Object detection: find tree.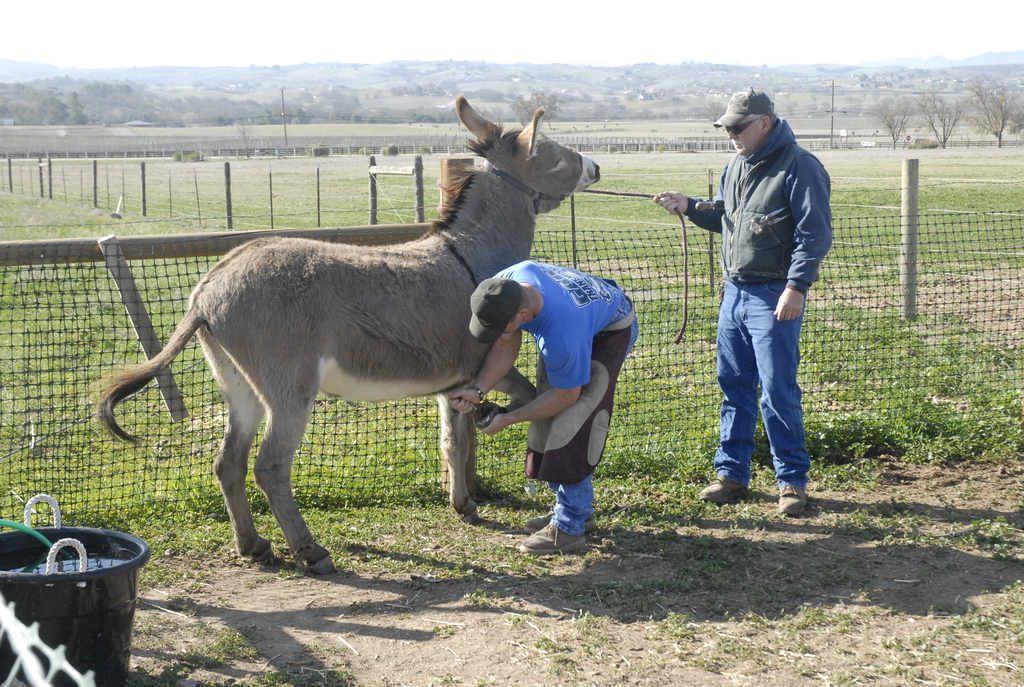
[911, 88, 964, 148].
